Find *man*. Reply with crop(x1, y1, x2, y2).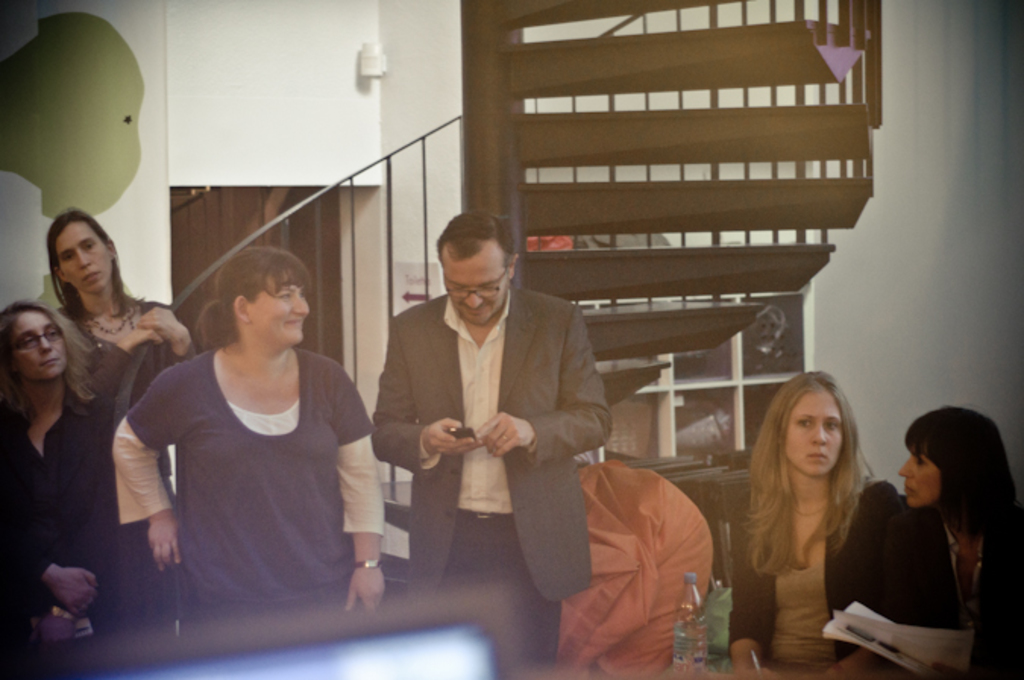
crop(363, 217, 622, 604).
